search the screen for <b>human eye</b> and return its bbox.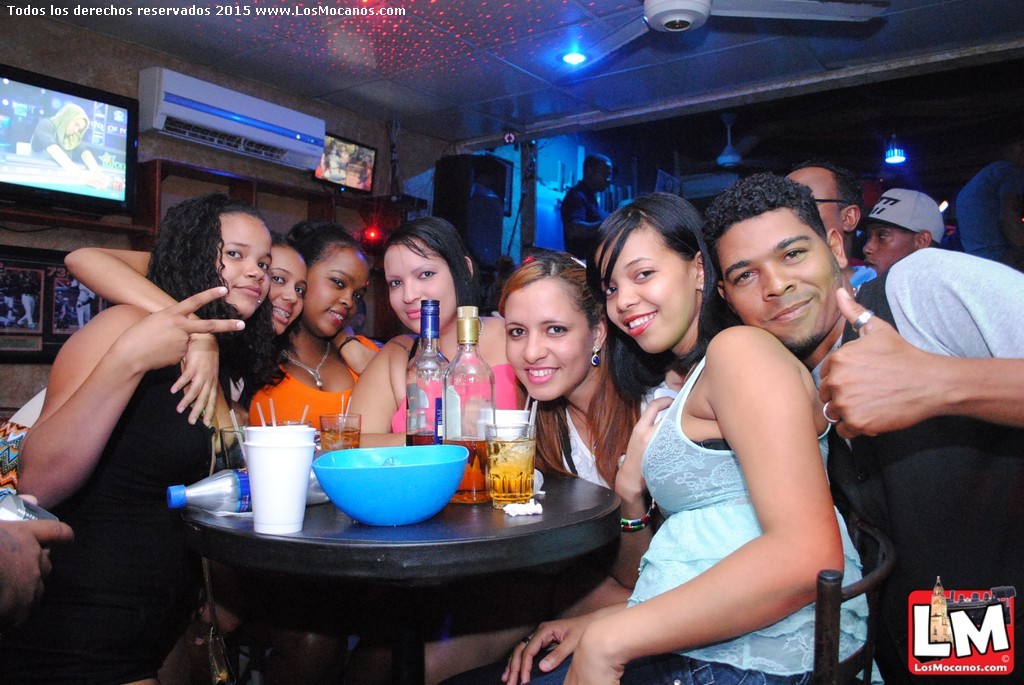
Found: 271,271,286,283.
